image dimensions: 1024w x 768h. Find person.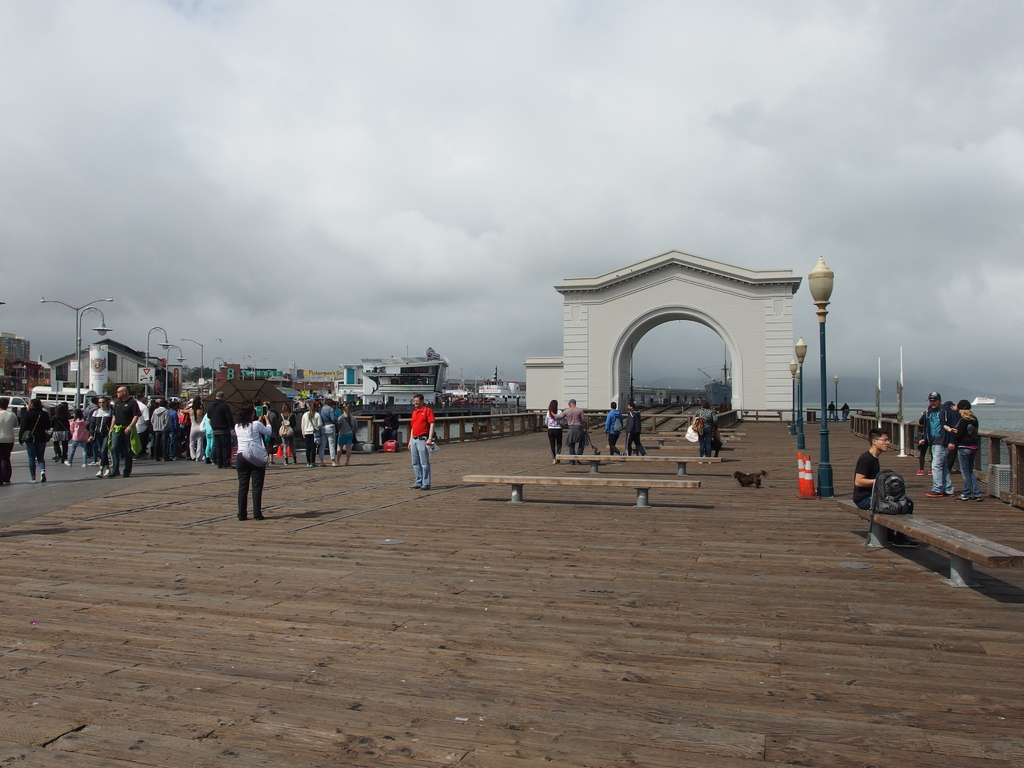
607,401,627,452.
